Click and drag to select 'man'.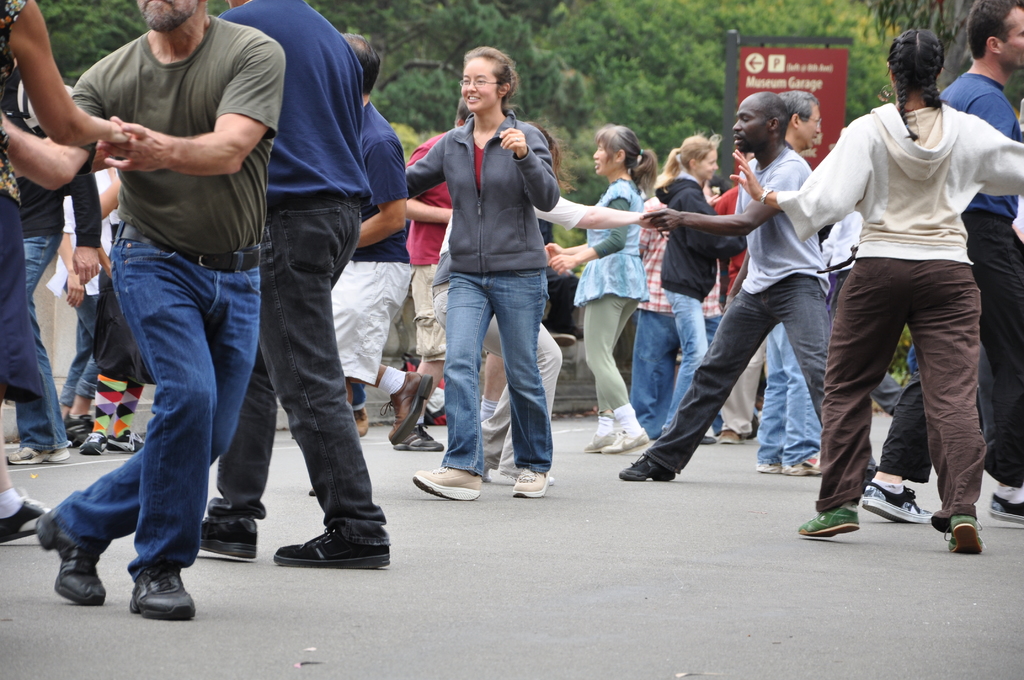
Selection: [194,0,394,569].
